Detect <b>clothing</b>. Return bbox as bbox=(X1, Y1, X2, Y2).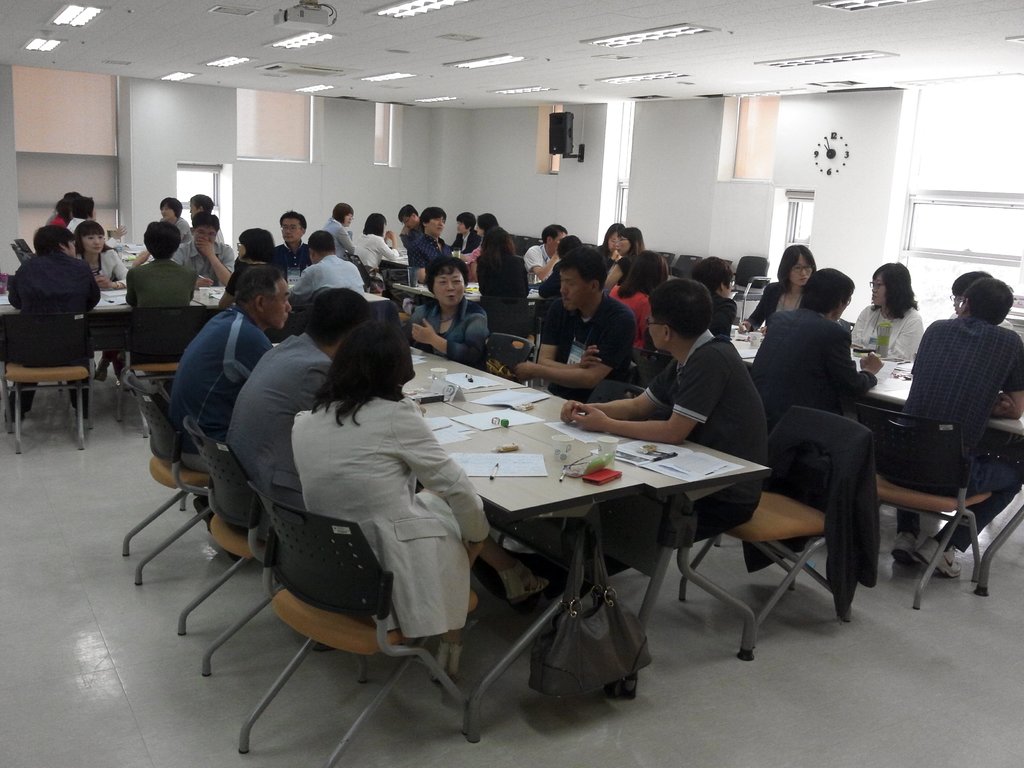
bbox=(222, 326, 340, 490).
